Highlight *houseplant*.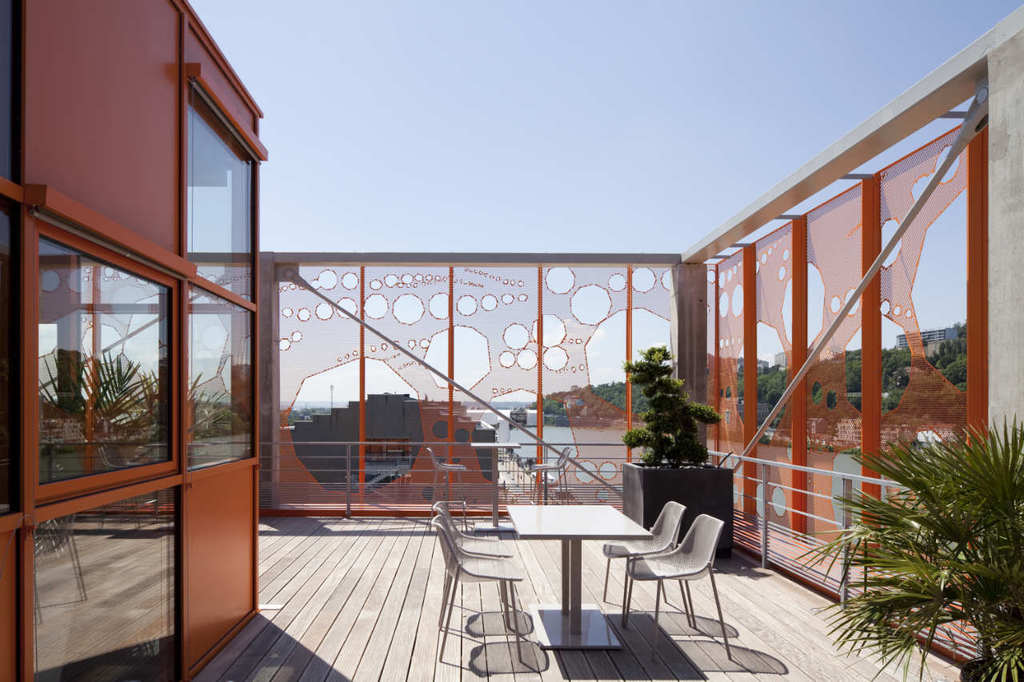
Highlighted region: 619, 342, 735, 568.
